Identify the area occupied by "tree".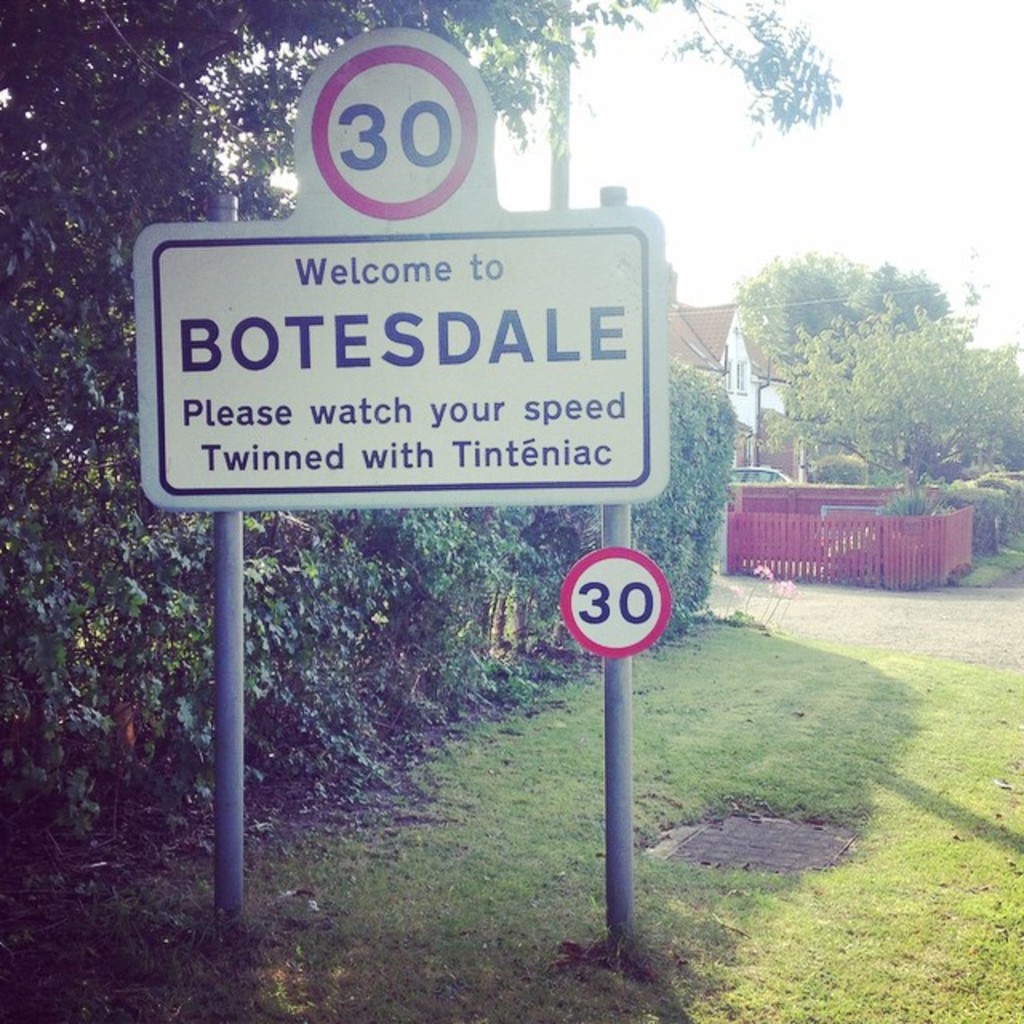
Area: region(746, 248, 955, 390).
